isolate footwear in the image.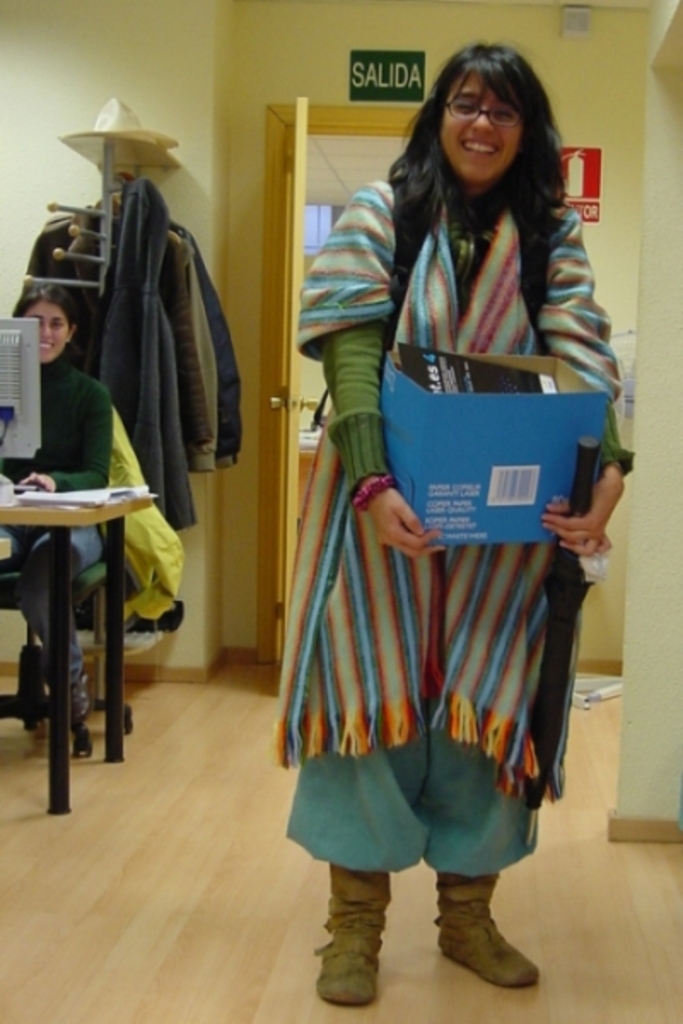
Isolated region: detection(63, 671, 89, 737).
